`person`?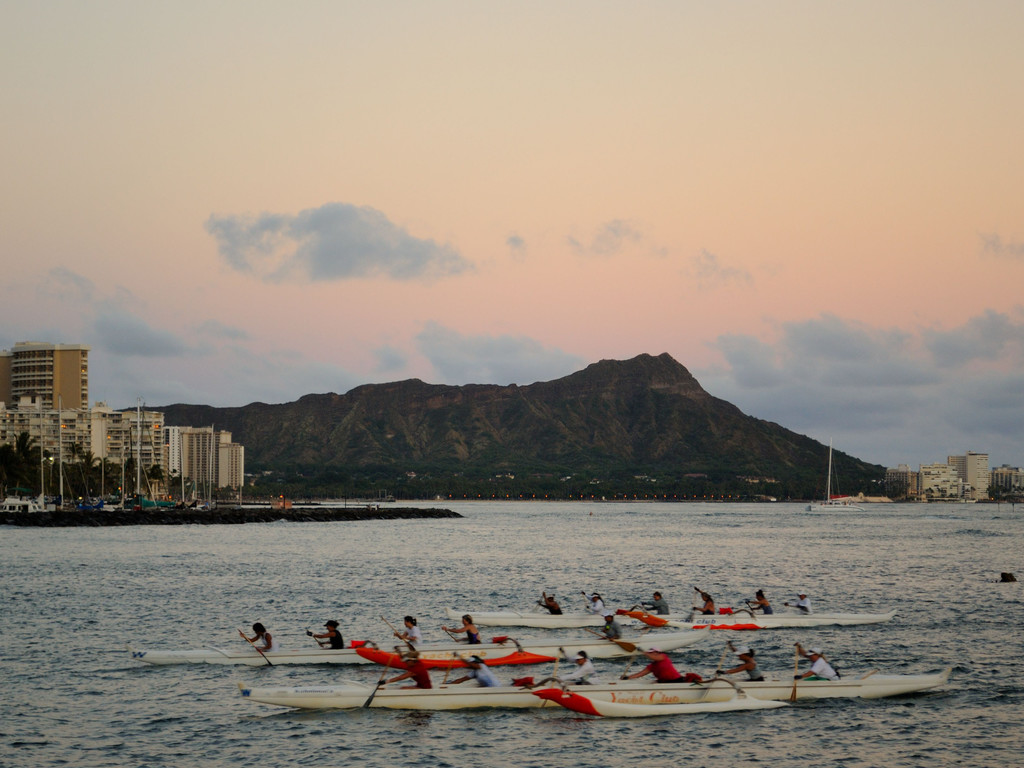
locate(636, 589, 675, 614)
